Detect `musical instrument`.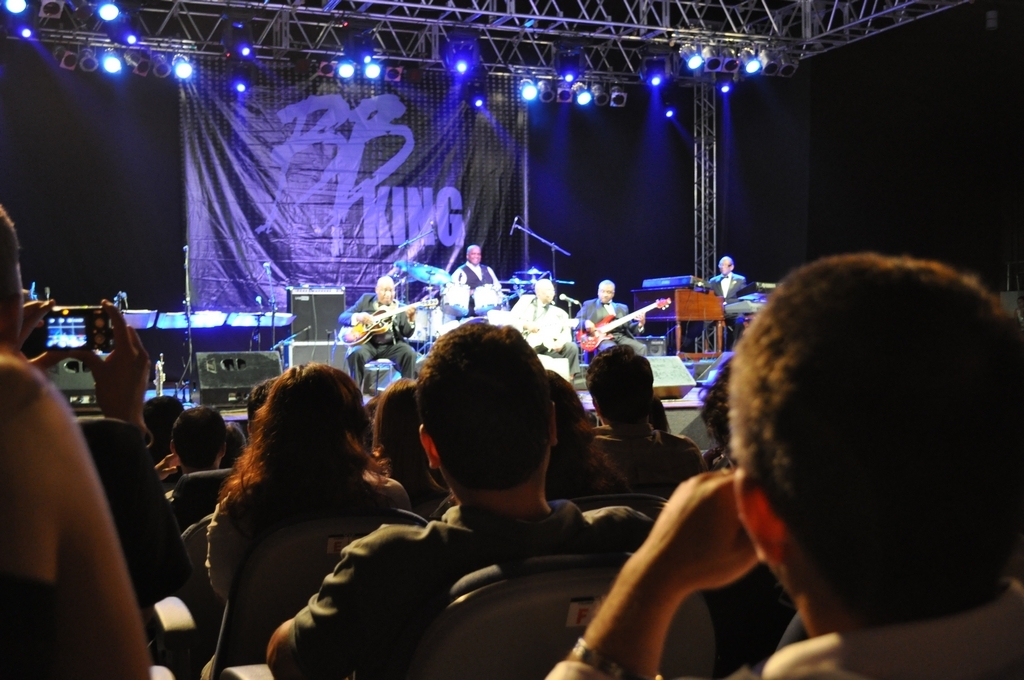
Detected at 626:267:739:365.
